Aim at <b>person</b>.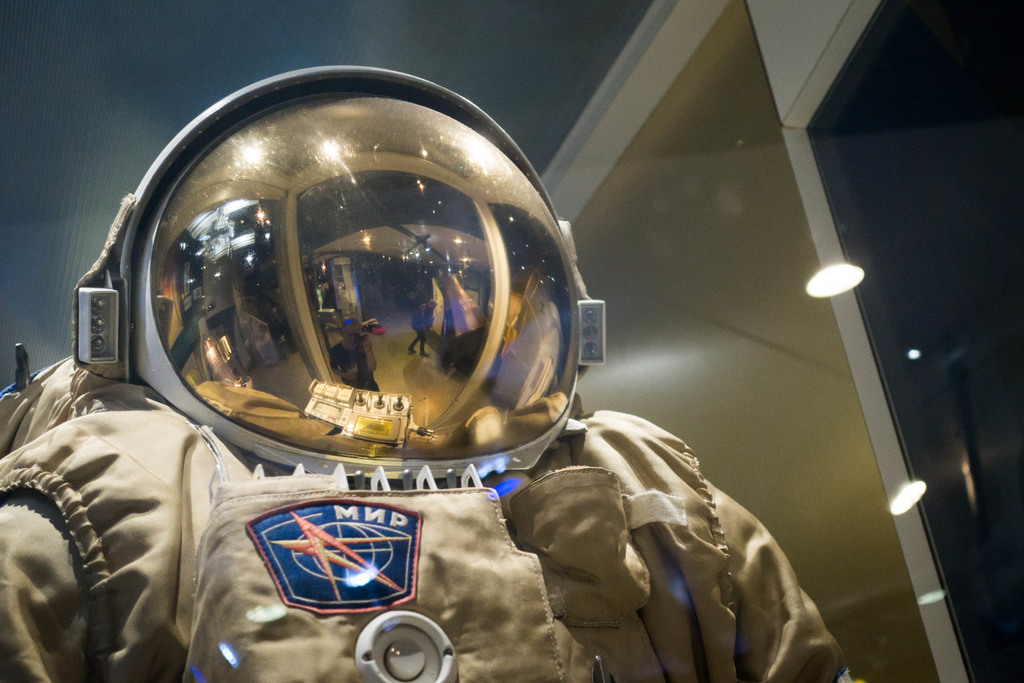
Aimed at x1=117, y1=102, x2=810, y2=666.
